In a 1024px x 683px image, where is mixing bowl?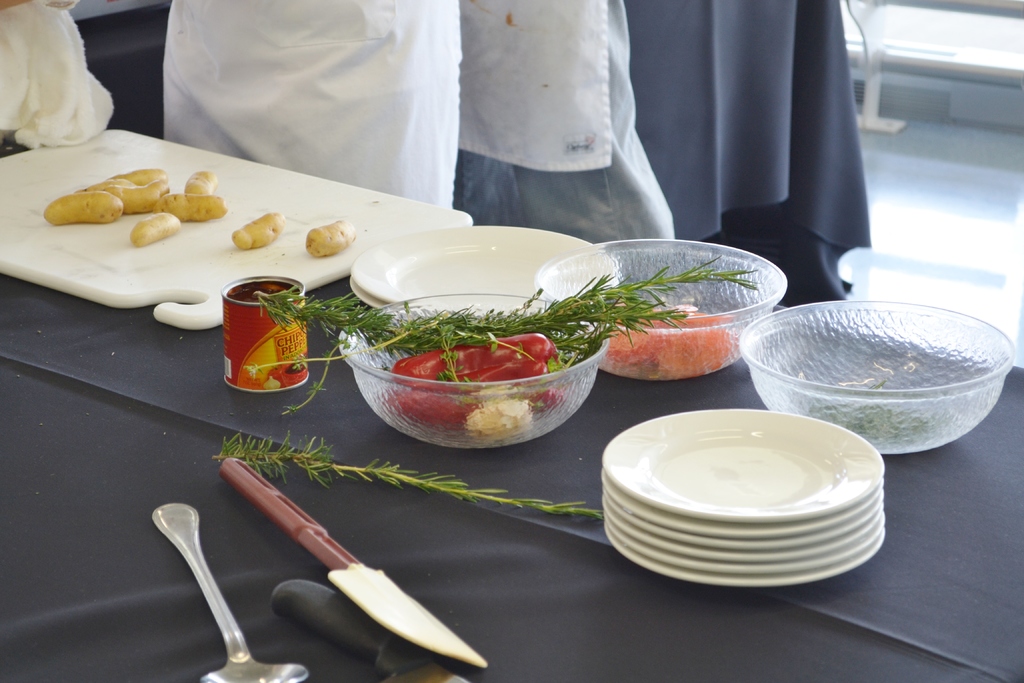
743,304,1012,454.
